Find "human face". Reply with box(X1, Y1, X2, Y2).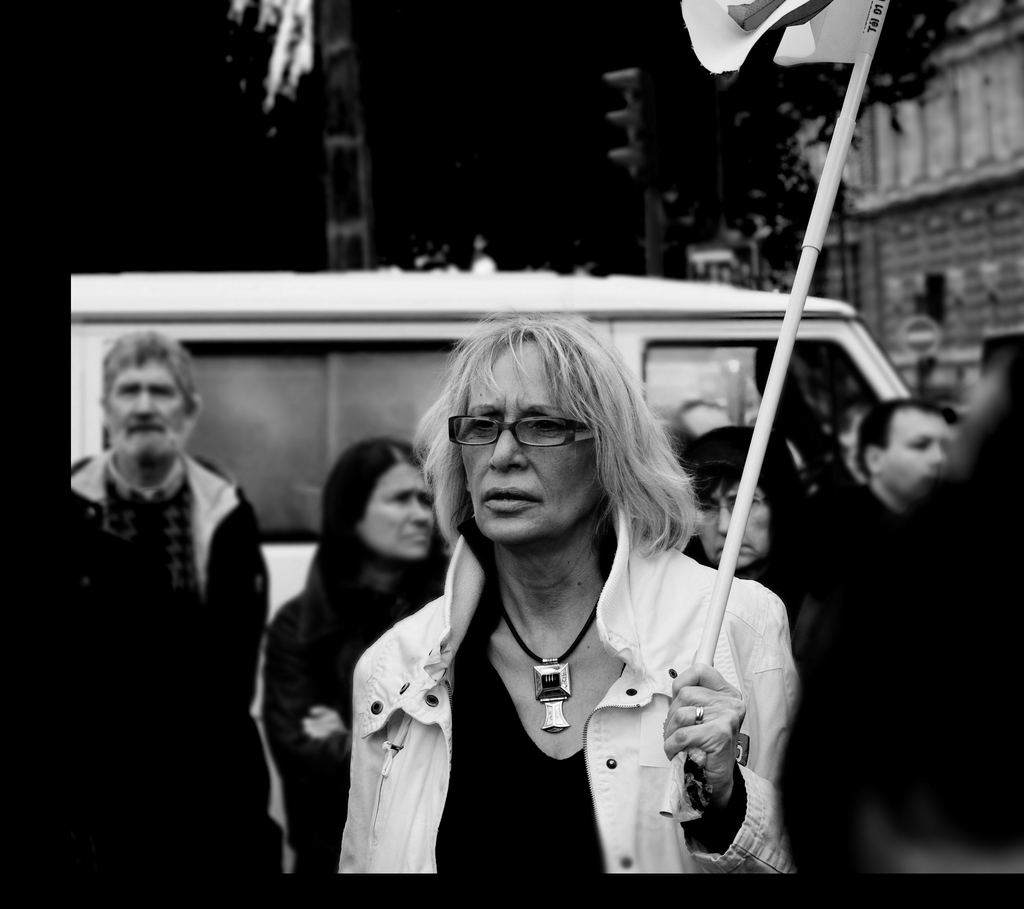
box(459, 341, 596, 543).
